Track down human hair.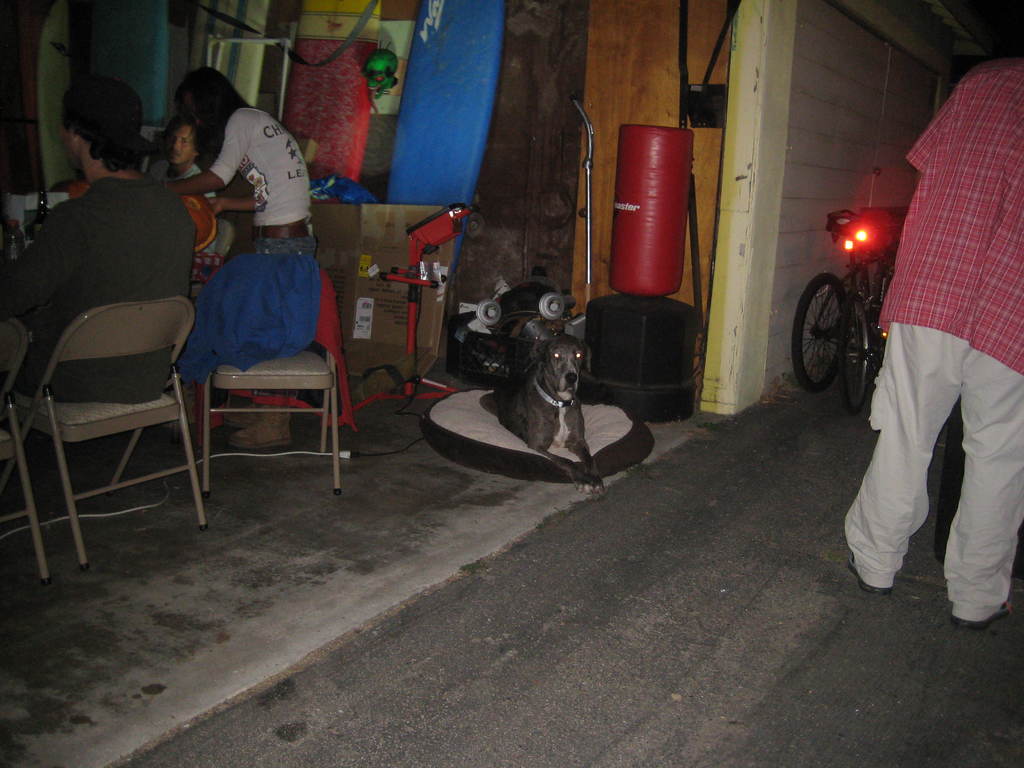
Tracked to 65, 70, 144, 170.
